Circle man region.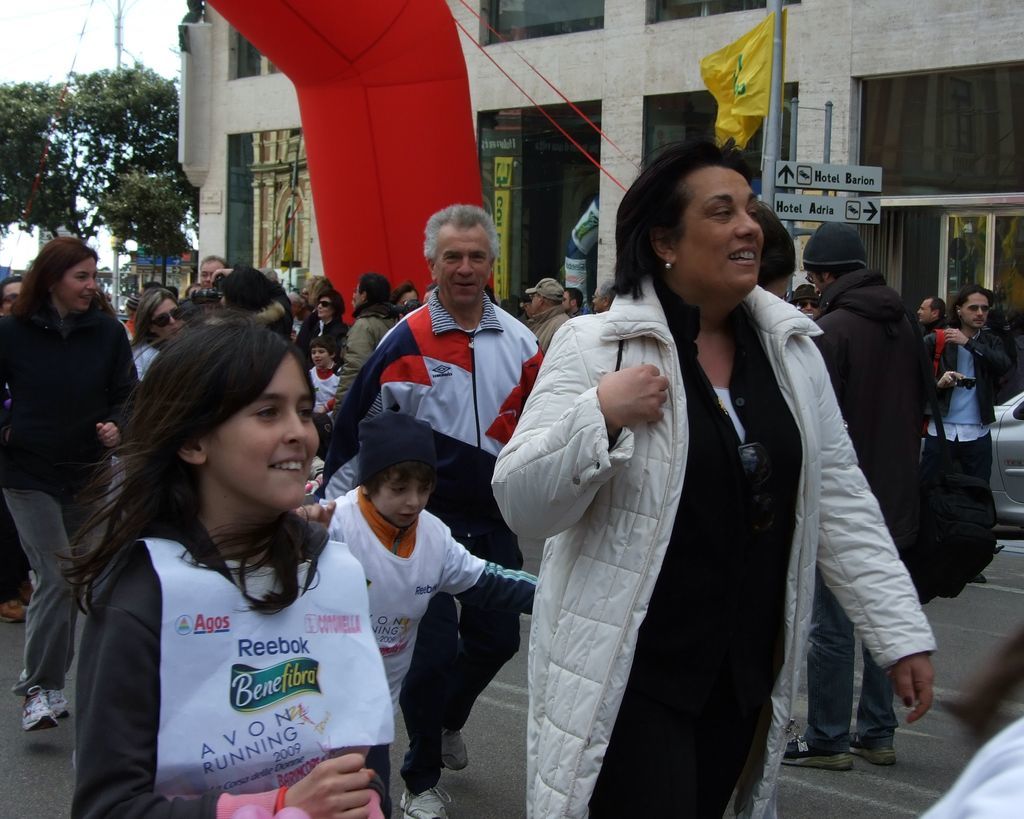
Region: BBox(920, 285, 1014, 590).
